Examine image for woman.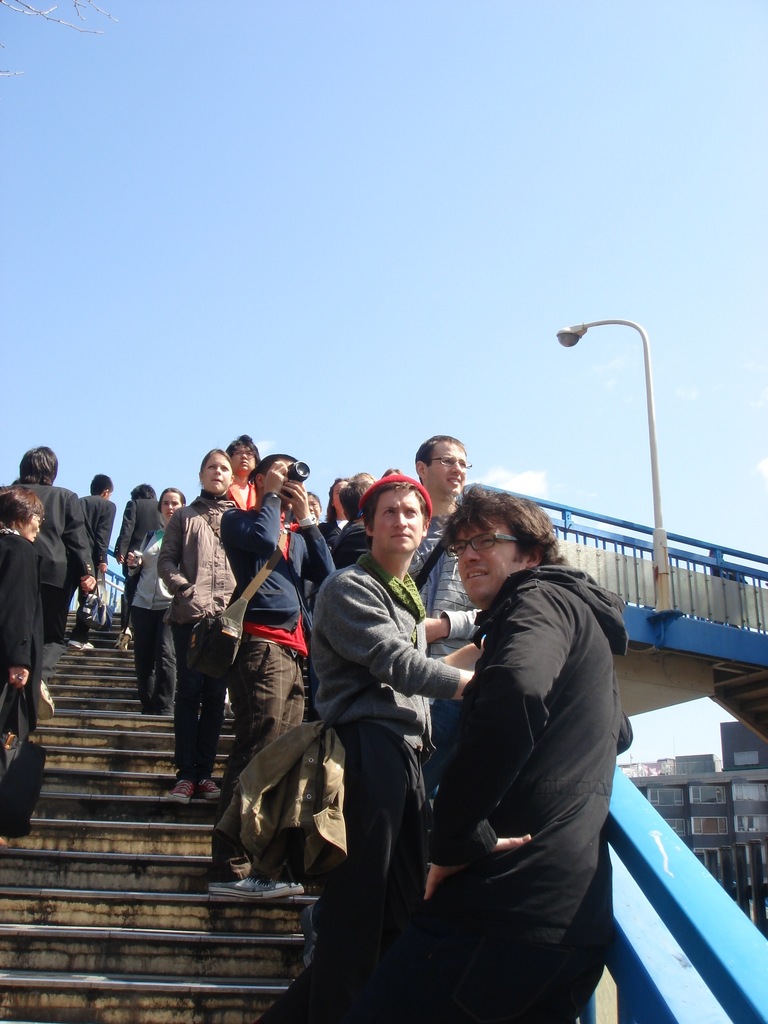
Examination result: region(120, 488, 182, 718).
